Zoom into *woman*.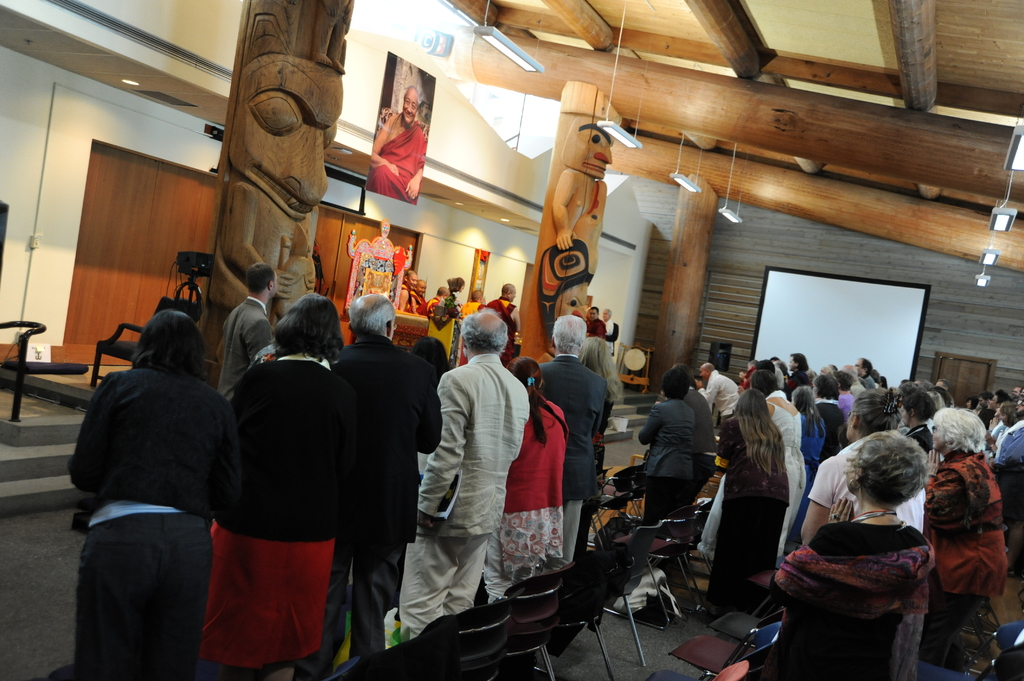
Zoom target: box=[801, 387, 924, 543].
